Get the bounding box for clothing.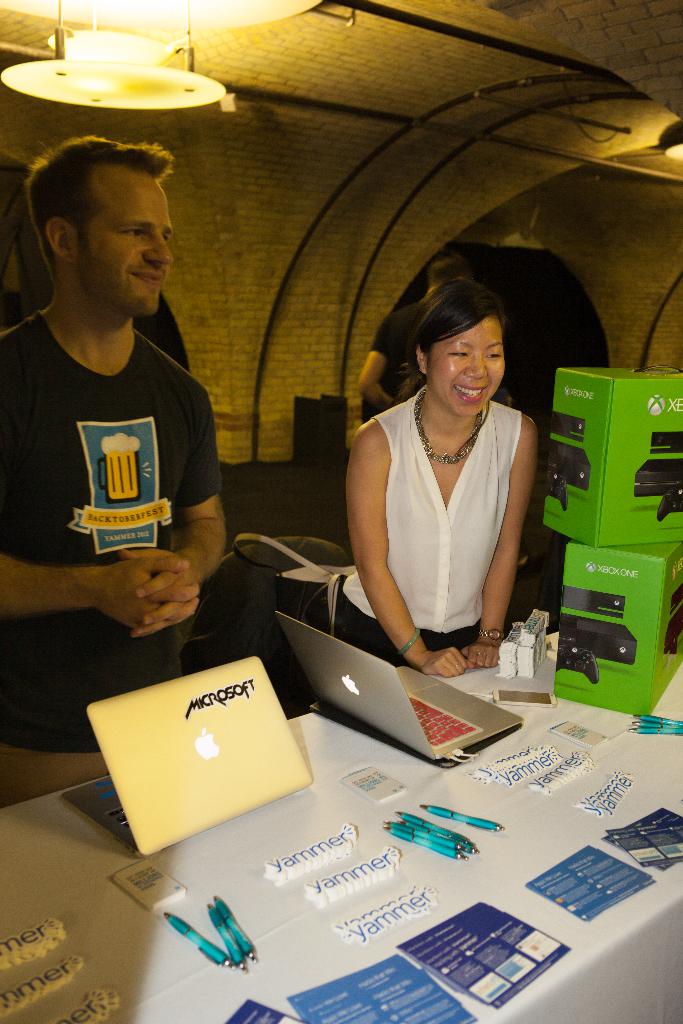
0 294 319 852.
